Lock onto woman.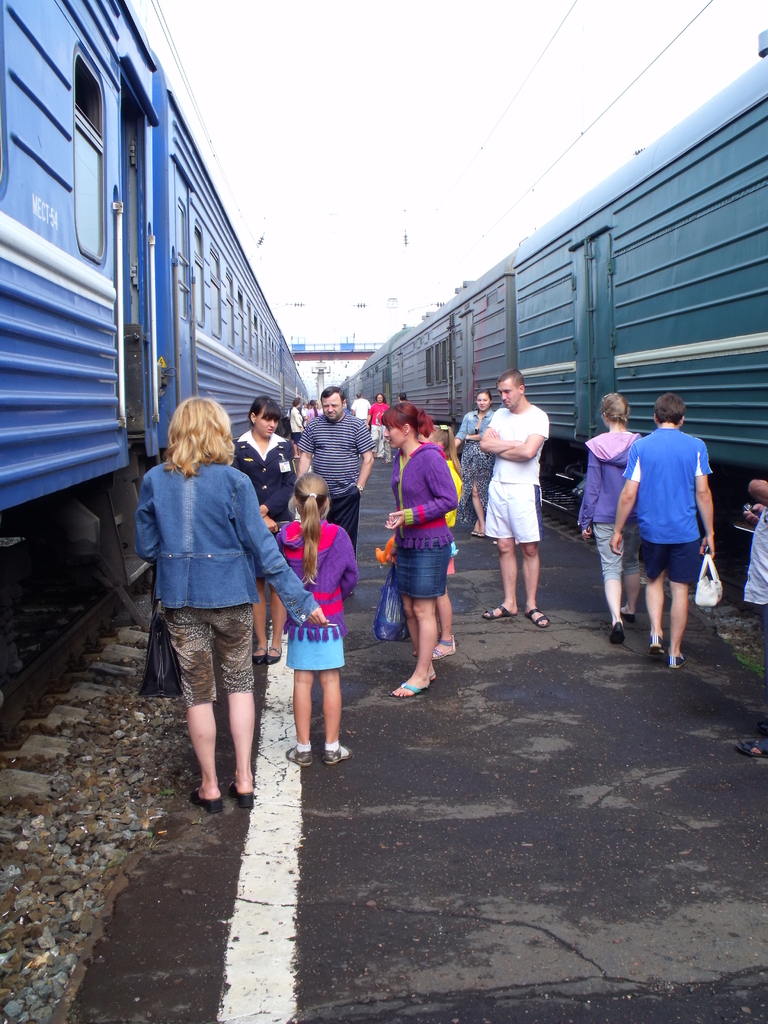
Locked: select_region(579, 390, 648, 650).
